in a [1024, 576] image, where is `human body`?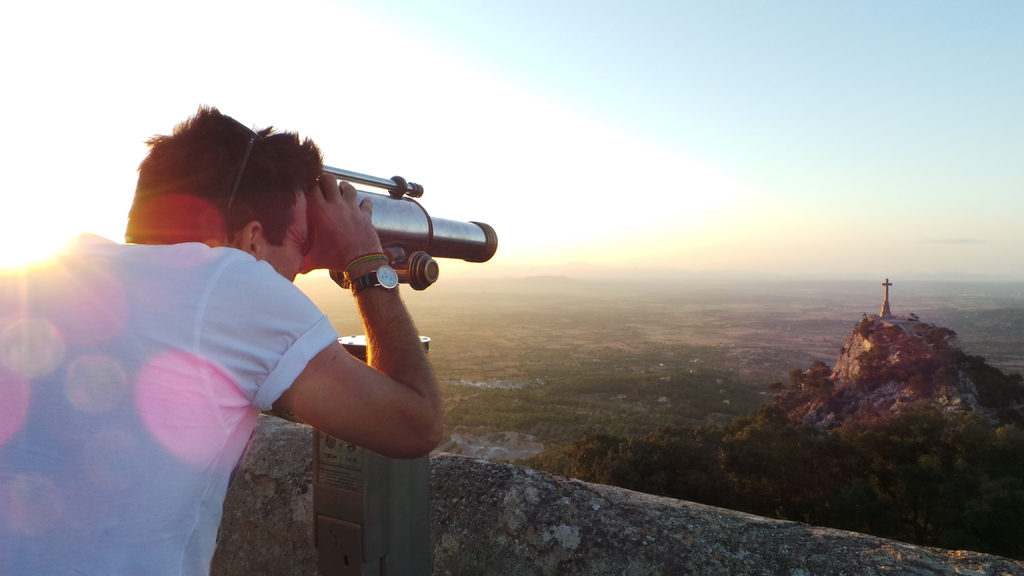
(x1=2, y1=175, x2=445, y2=575).
